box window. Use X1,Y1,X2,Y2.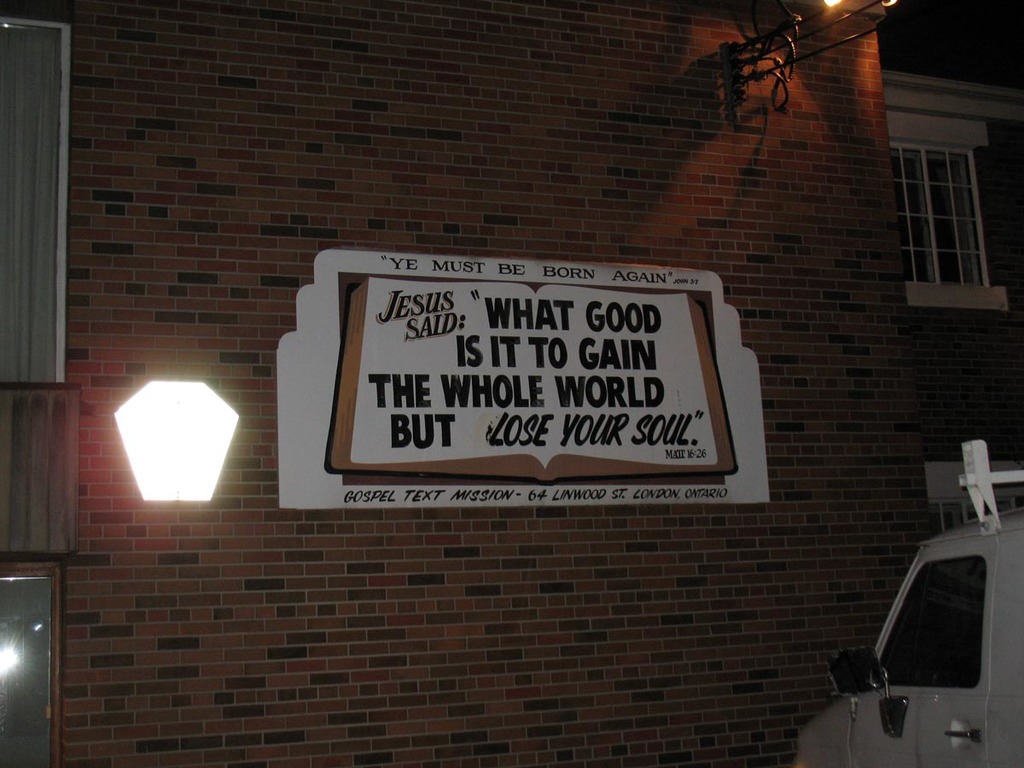
887,110,1004,300.
